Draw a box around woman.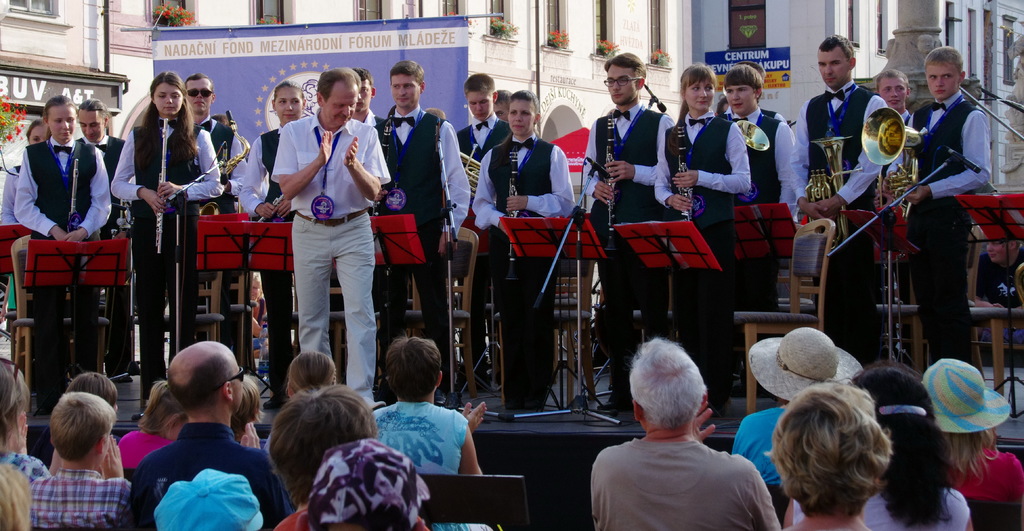
bbox=(774, 366, 977, 530).
